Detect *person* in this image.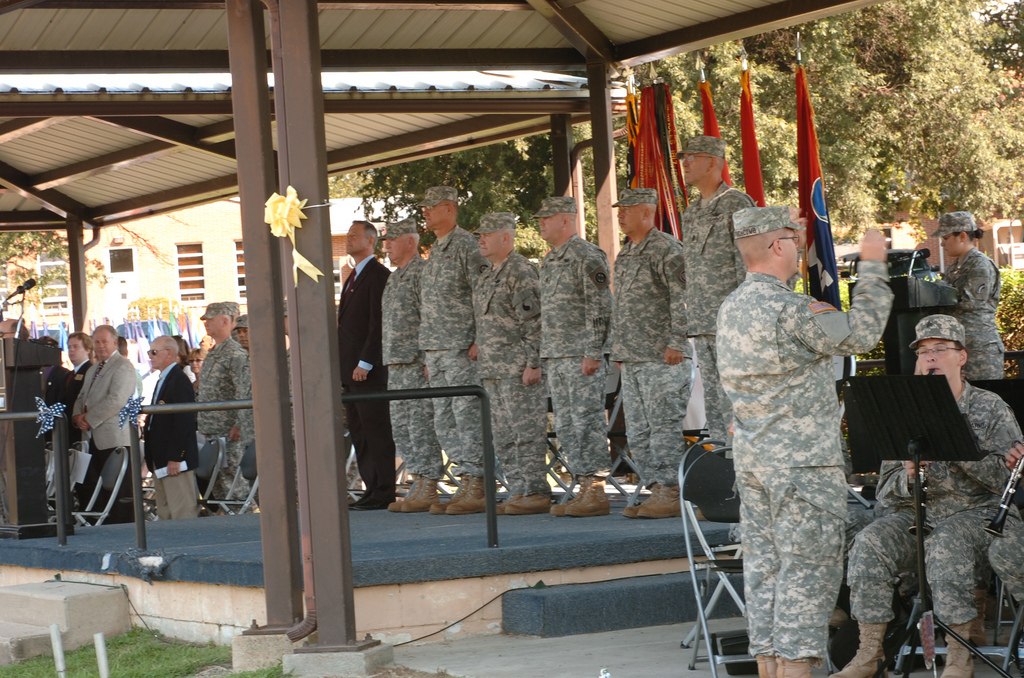
Detection: 332 219 397 509.
